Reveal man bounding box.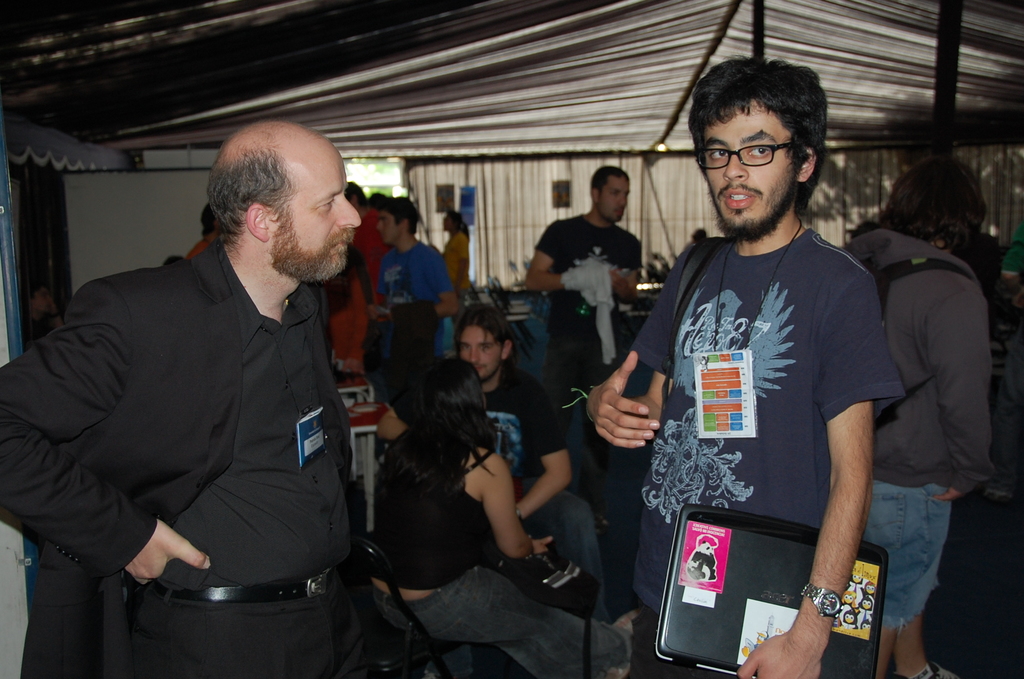
Revealed: 374 300 612 626.
